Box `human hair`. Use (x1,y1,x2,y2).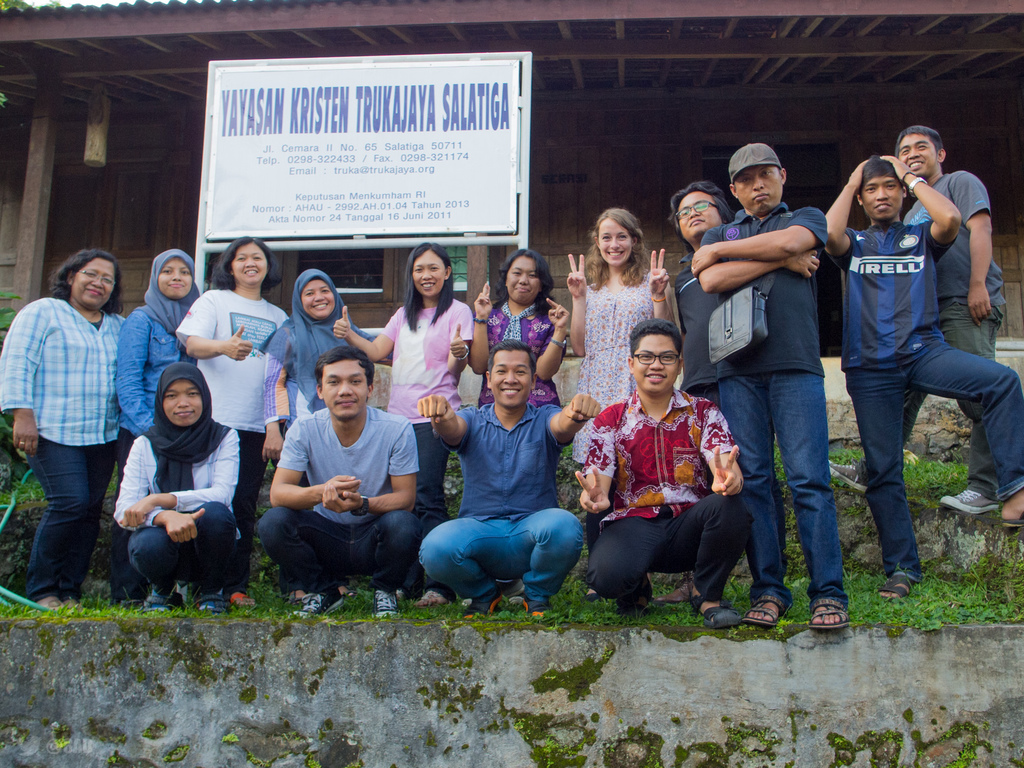
(490,335,537,380).
